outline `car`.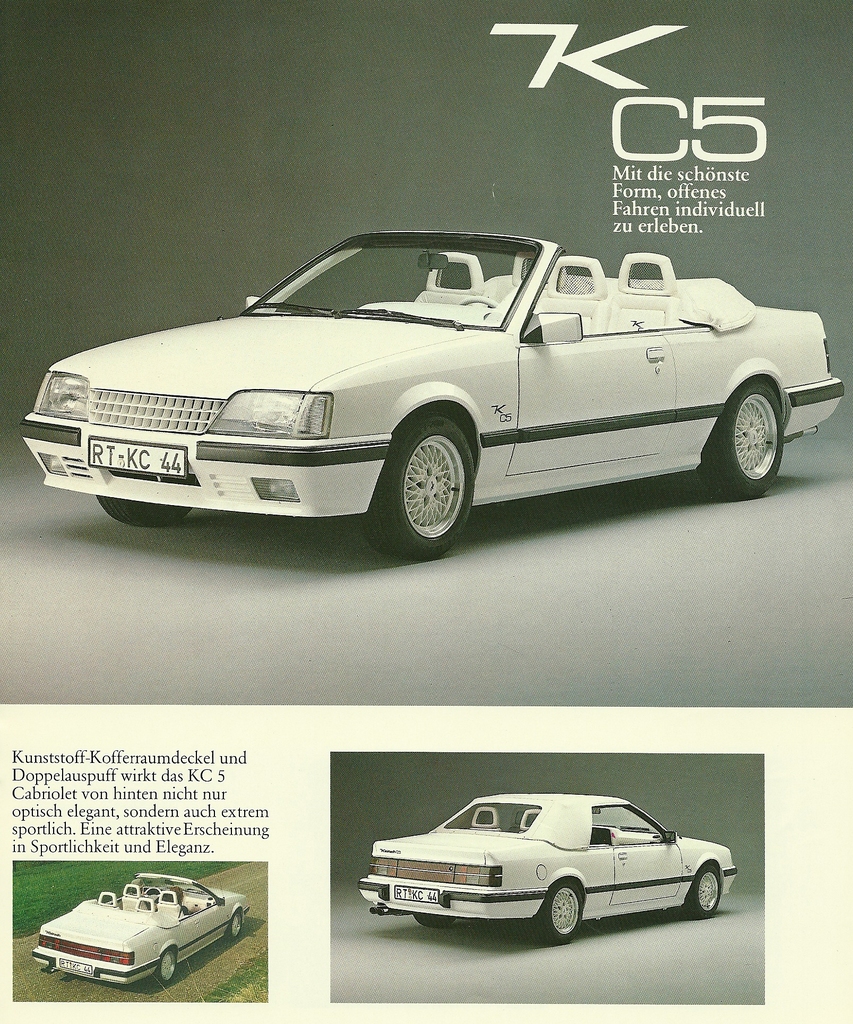
Outline: detection(30, 867, 252, 987).
